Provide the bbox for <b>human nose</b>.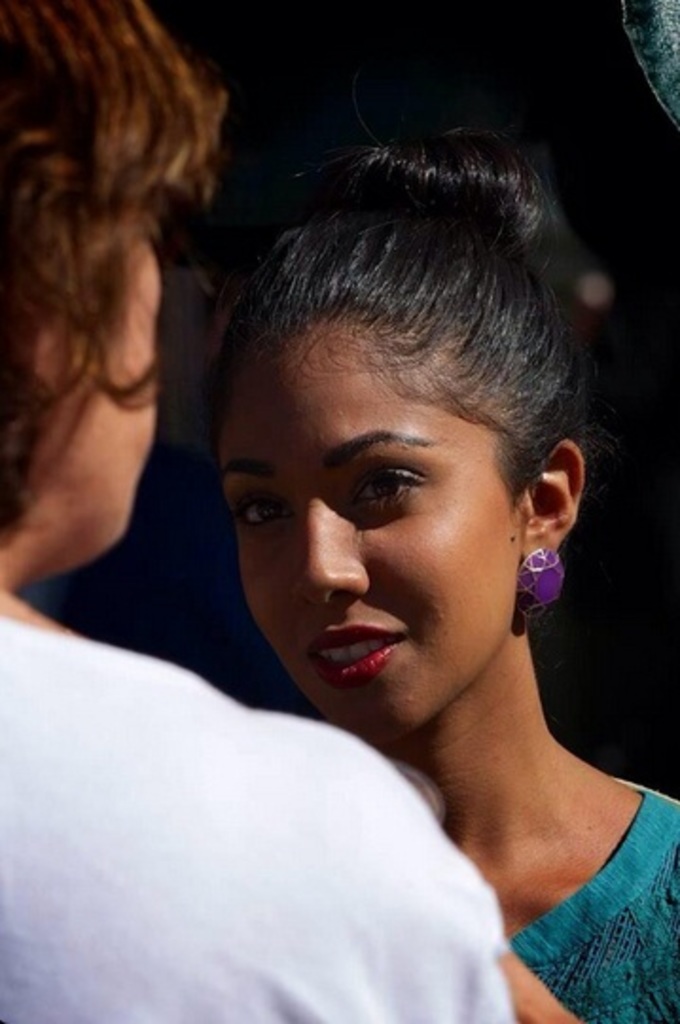
rect(292, 498, 371, 608).
